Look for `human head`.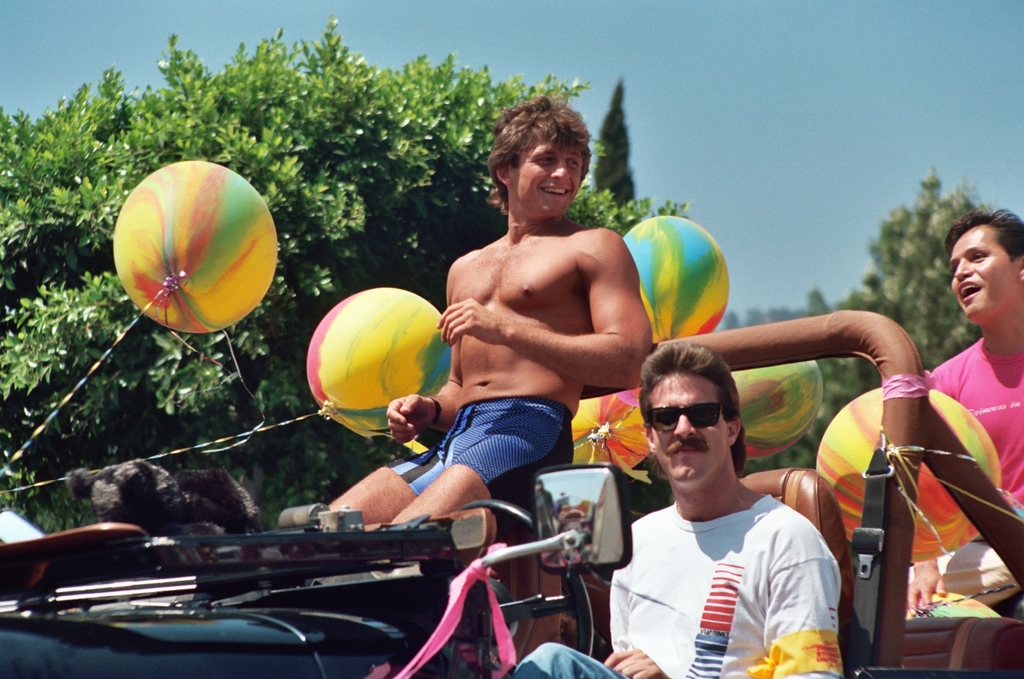
Found: x1=637 y1=346 x2=745 y2=485.
